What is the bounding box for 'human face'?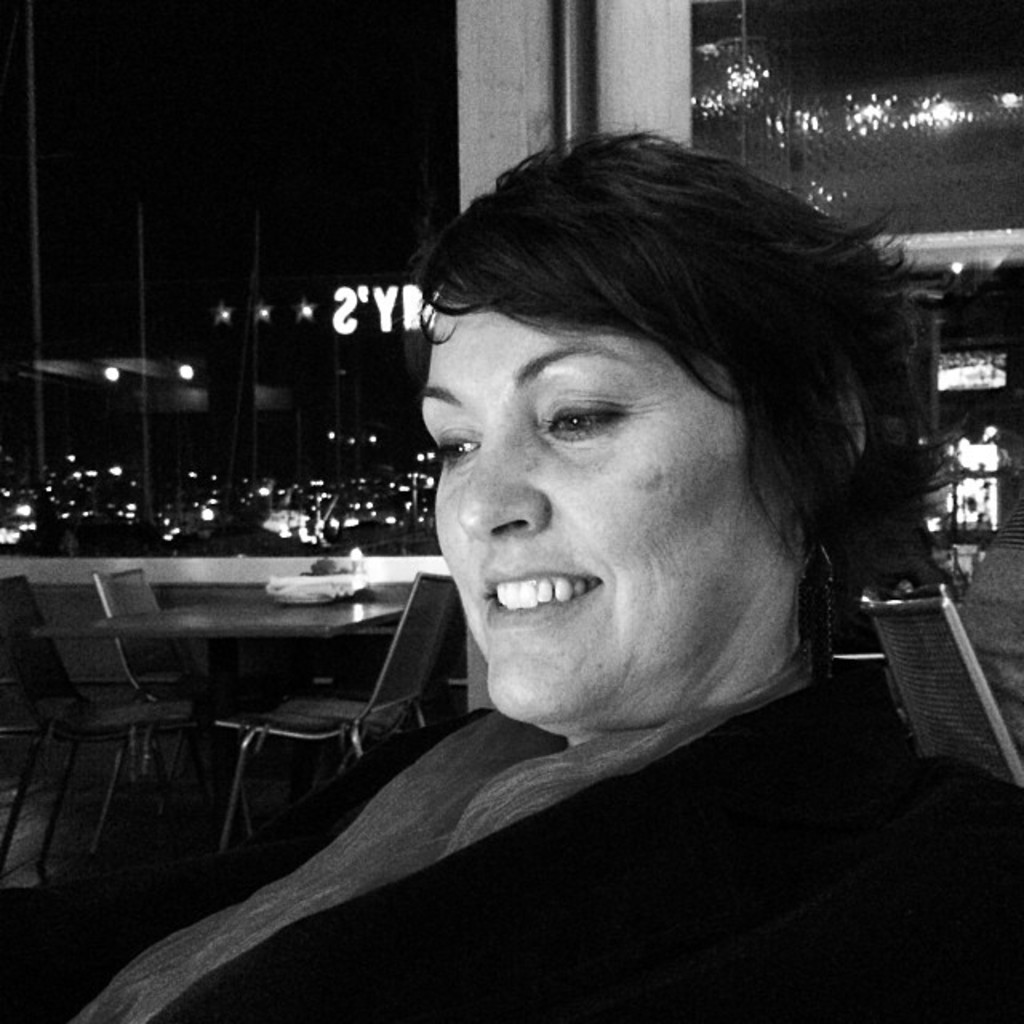
413,304,784,736.
